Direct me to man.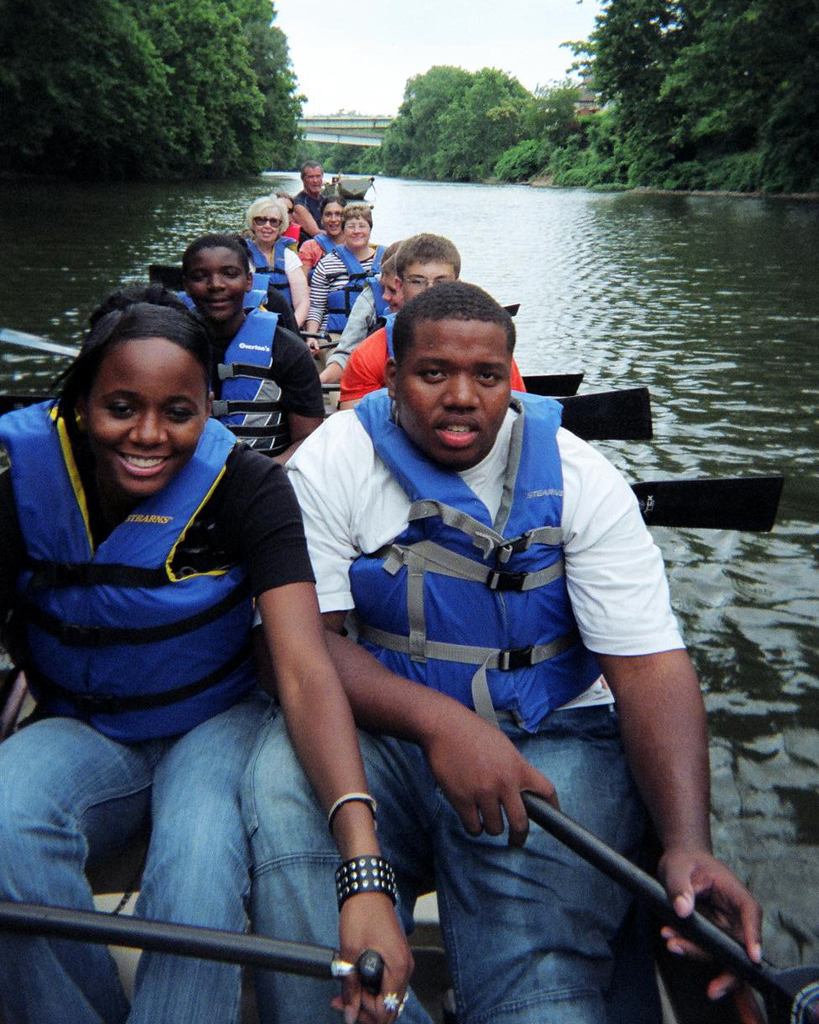
Direction: [left=339, top=232, right=529, bottom=413].
